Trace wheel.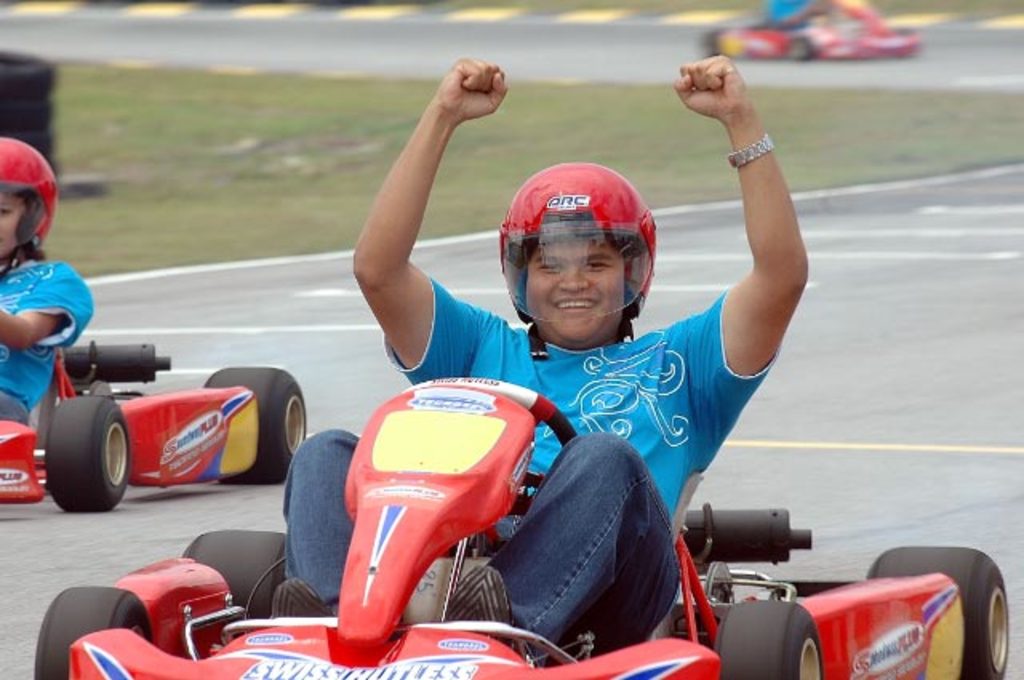
Traced to box=[34, 582, 154, 678].
